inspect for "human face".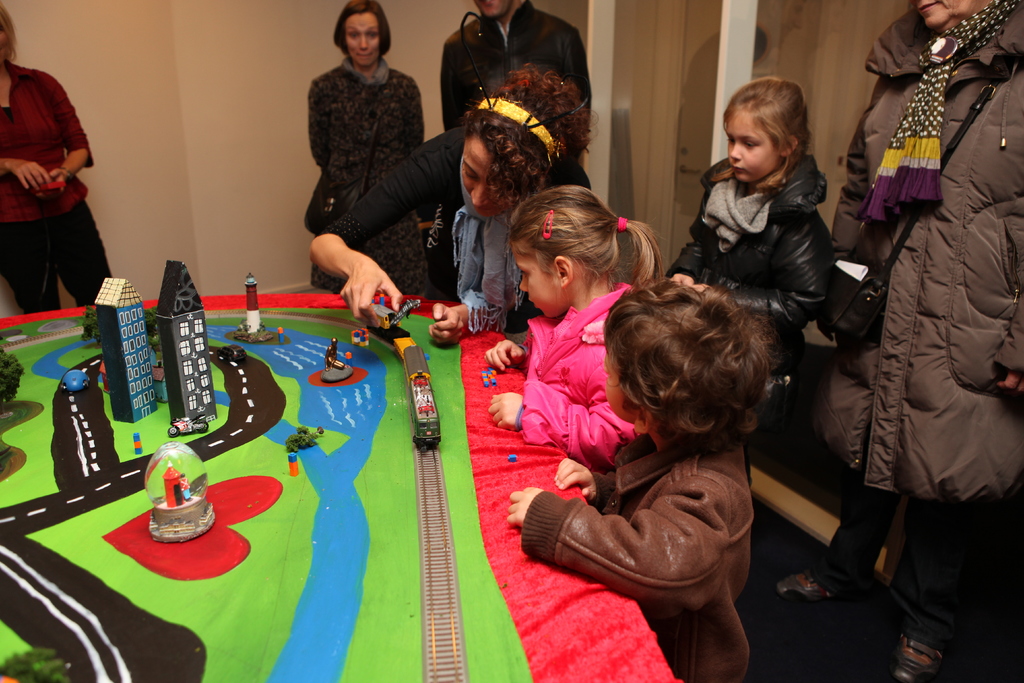
Inspection: 905, 0, 985, 33.
